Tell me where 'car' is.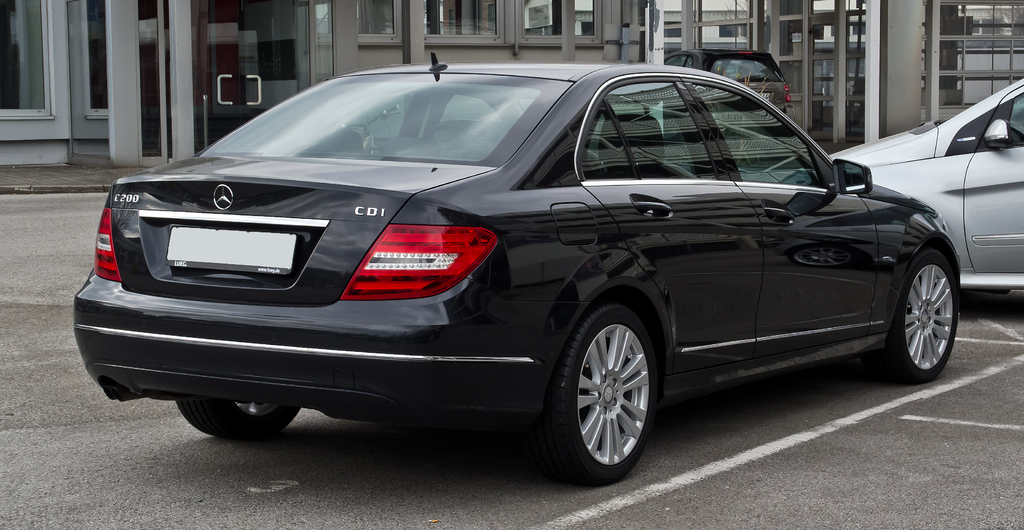
'car' is at select_region(831, 73, 1023, 291).
